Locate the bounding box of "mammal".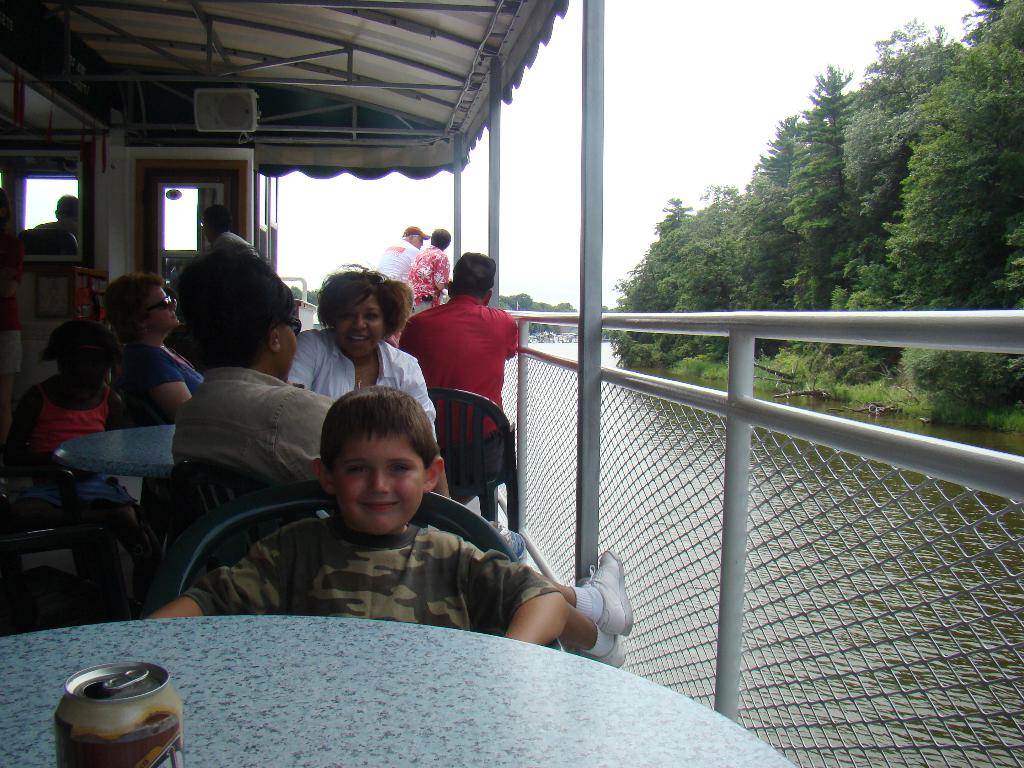
Bounding box: x1=290, y1=263, x2=436, y2=412.
